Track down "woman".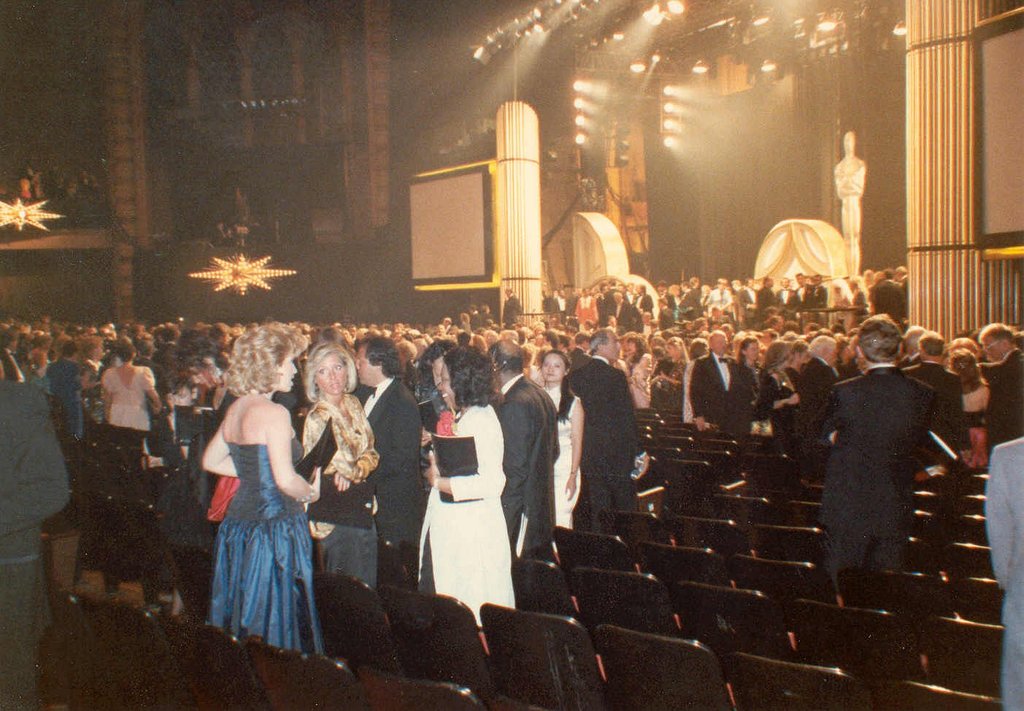
Tracked to (539,345,584,529).
